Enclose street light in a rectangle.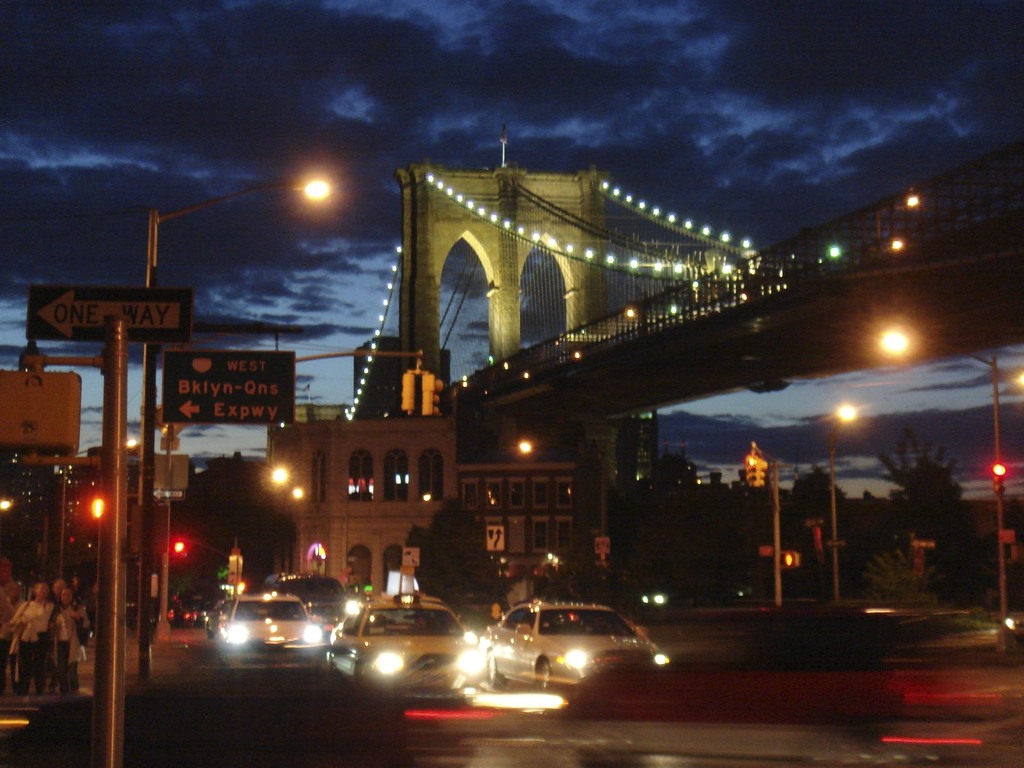
(x1=508, y1=438, x2=623, y2=582).
